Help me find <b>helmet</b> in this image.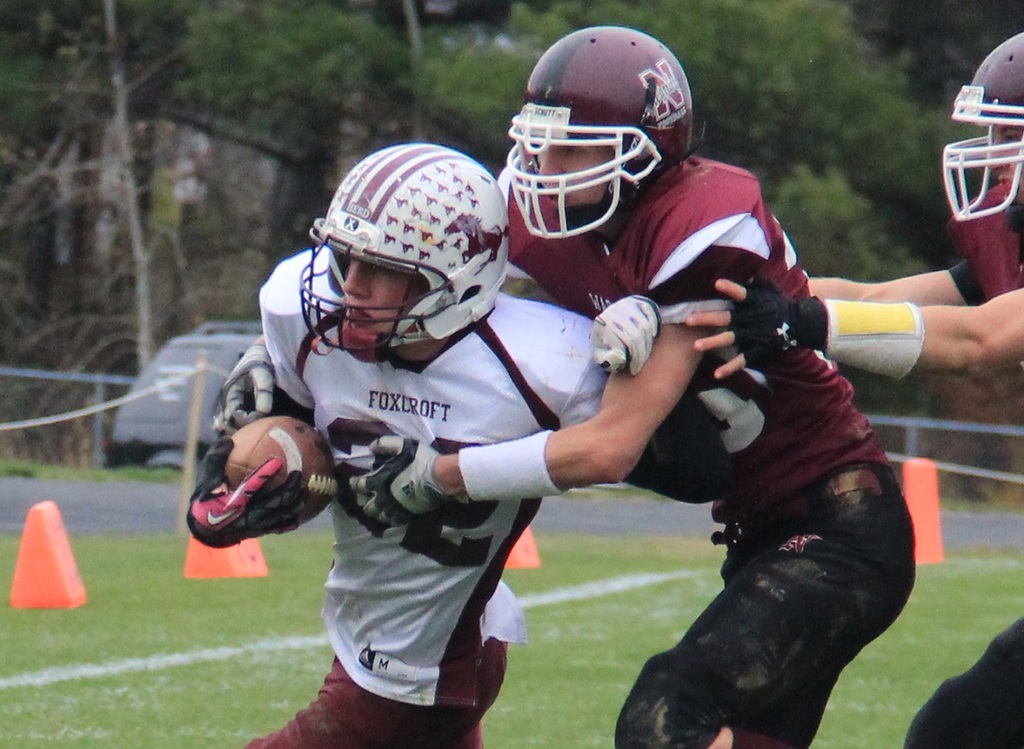
Found it: 504:22:708:241.
